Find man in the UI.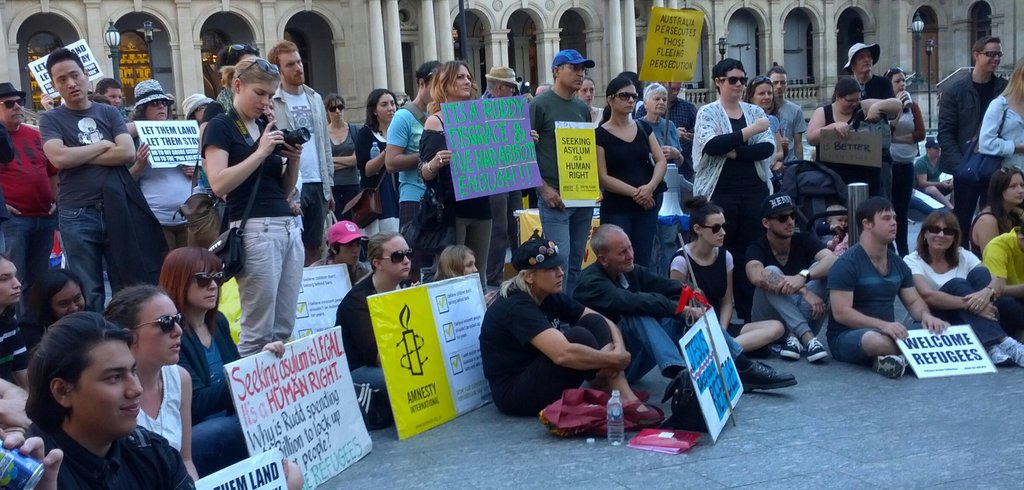
UI element at crop(480, 65, 519, 291).
